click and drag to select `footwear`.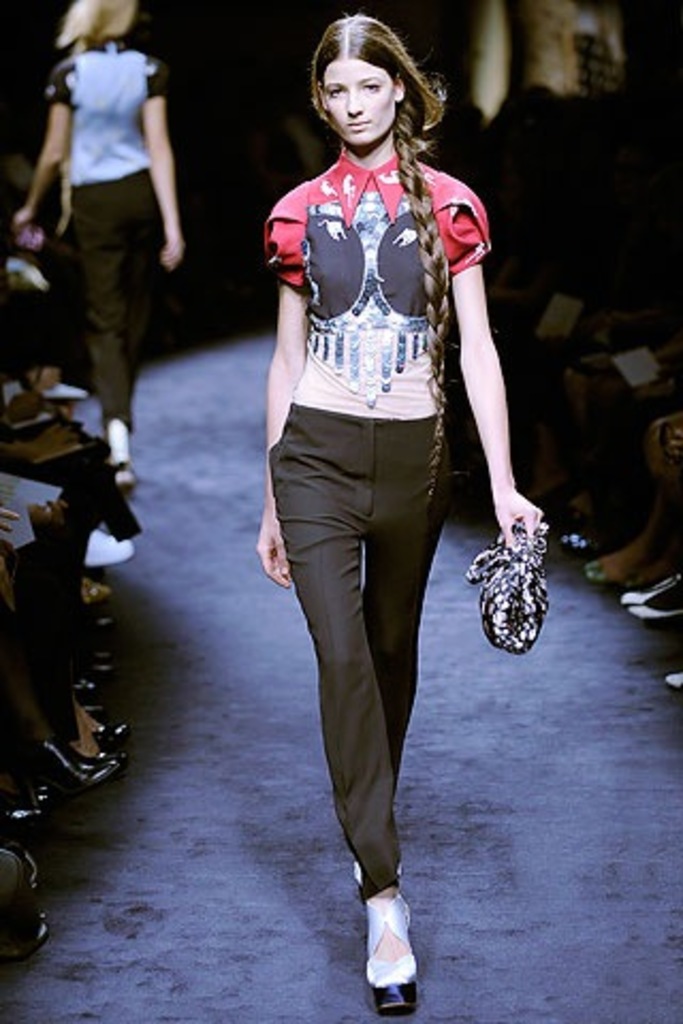
Selection: crop(113, 457, 141, 495).
